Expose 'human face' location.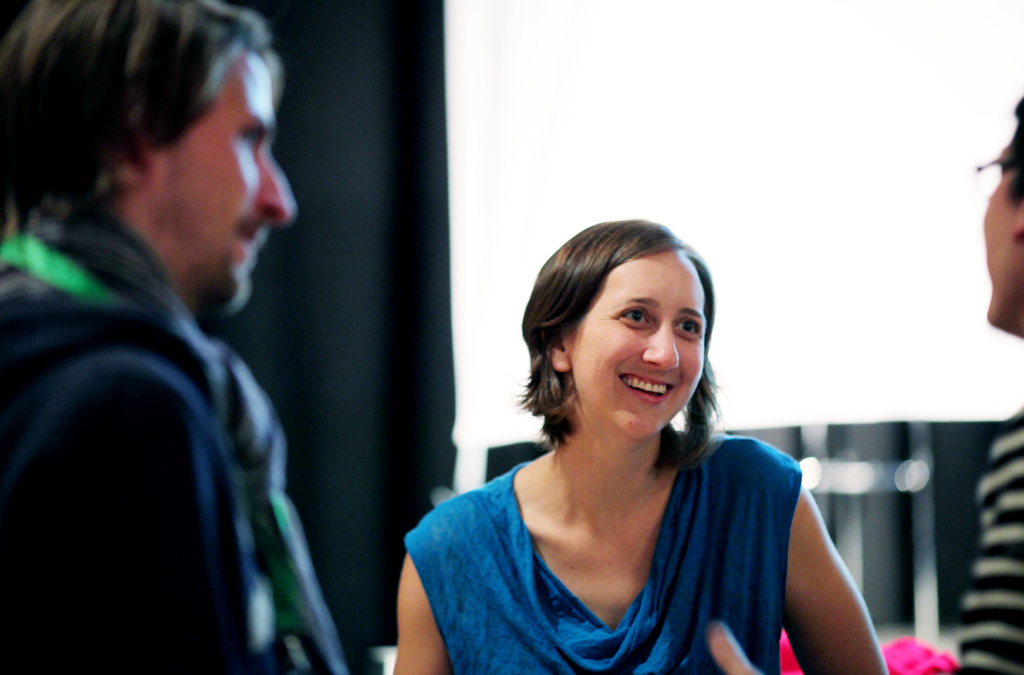
Exposed at box(572, 242, 710, 431).
